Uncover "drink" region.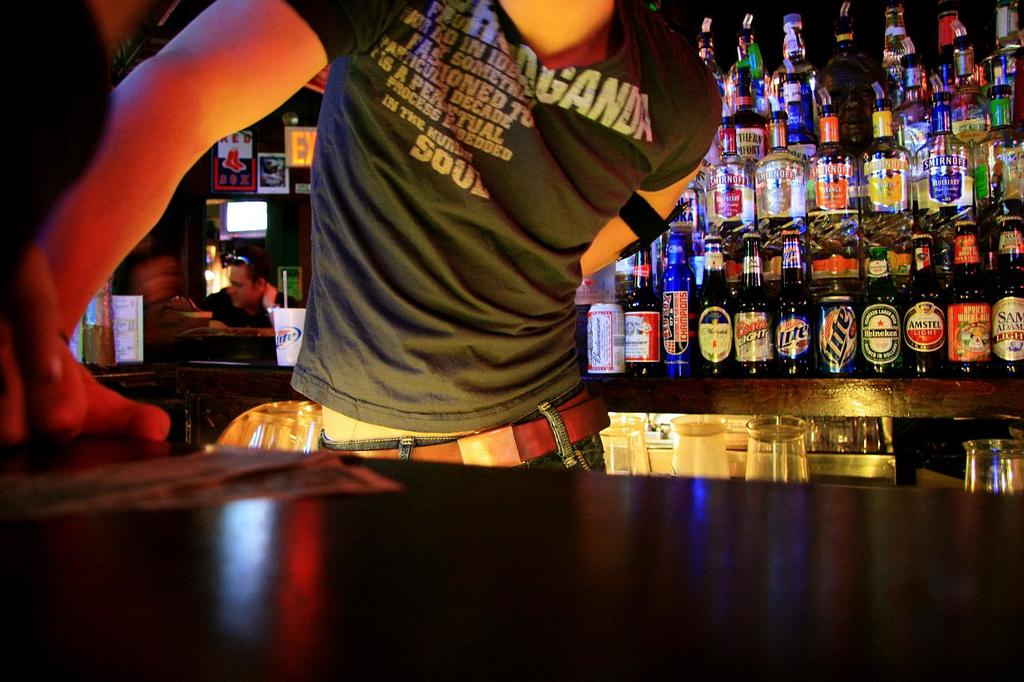
Uncovered: bbox=[963, 36, 1023, 199].
